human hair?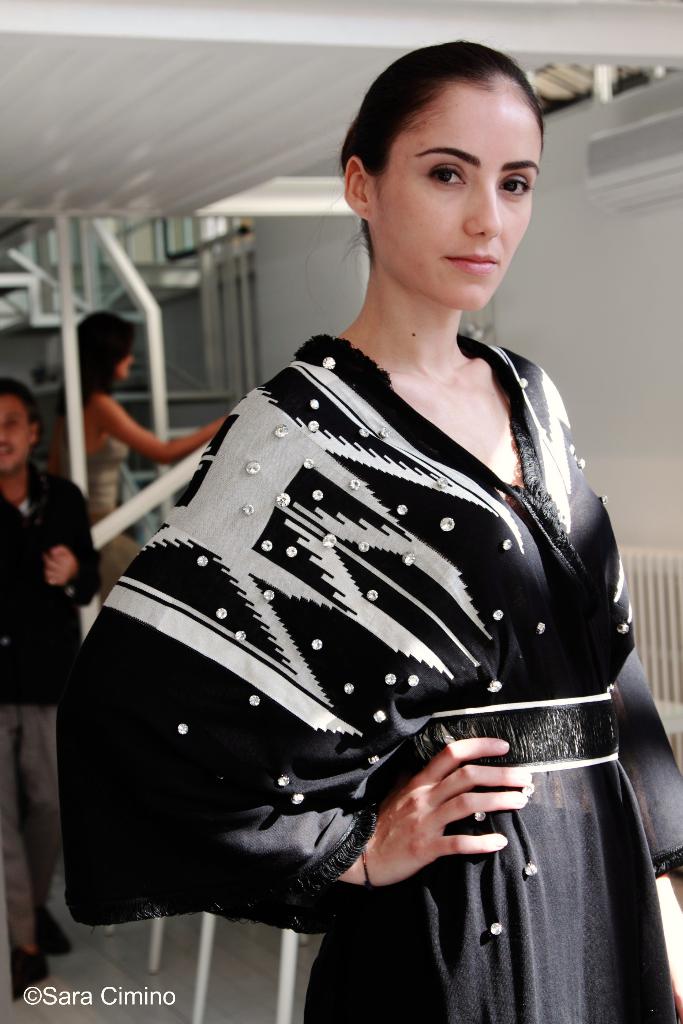
rect(76, 308, 138, 410)
